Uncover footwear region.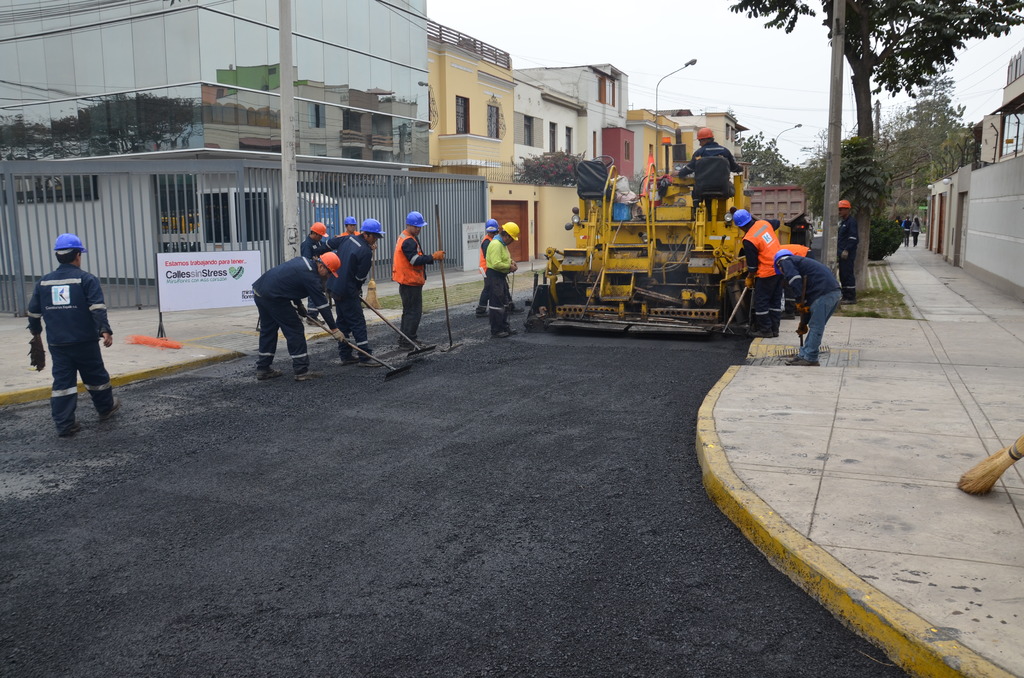
Uncovered: [left=788, top=357, right=822, bottom=369].
